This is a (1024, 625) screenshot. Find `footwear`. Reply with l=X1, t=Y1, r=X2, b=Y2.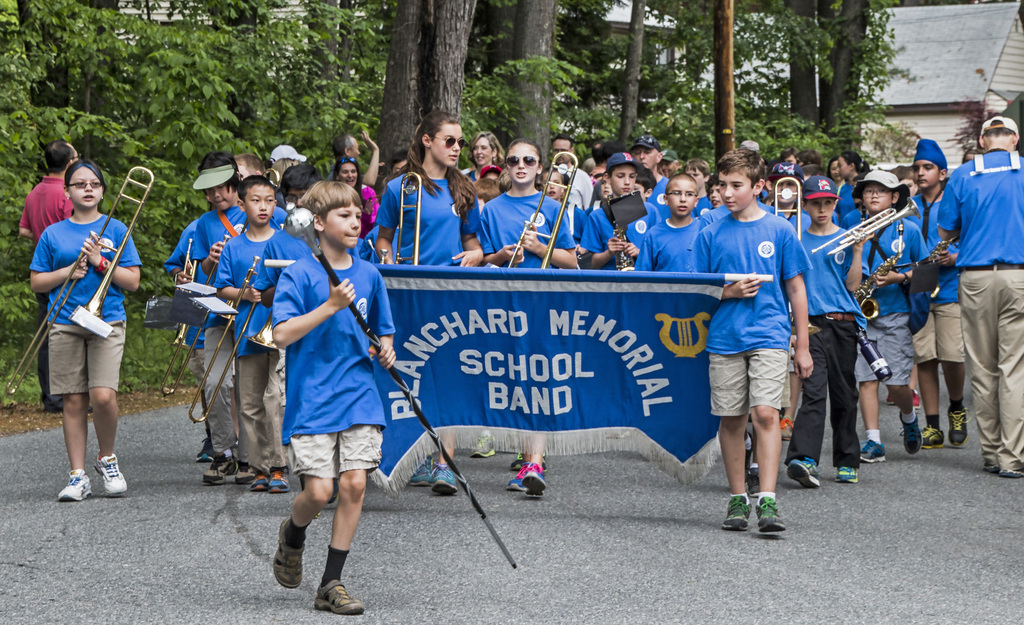
l=472, t=440, r=494, b=459.
